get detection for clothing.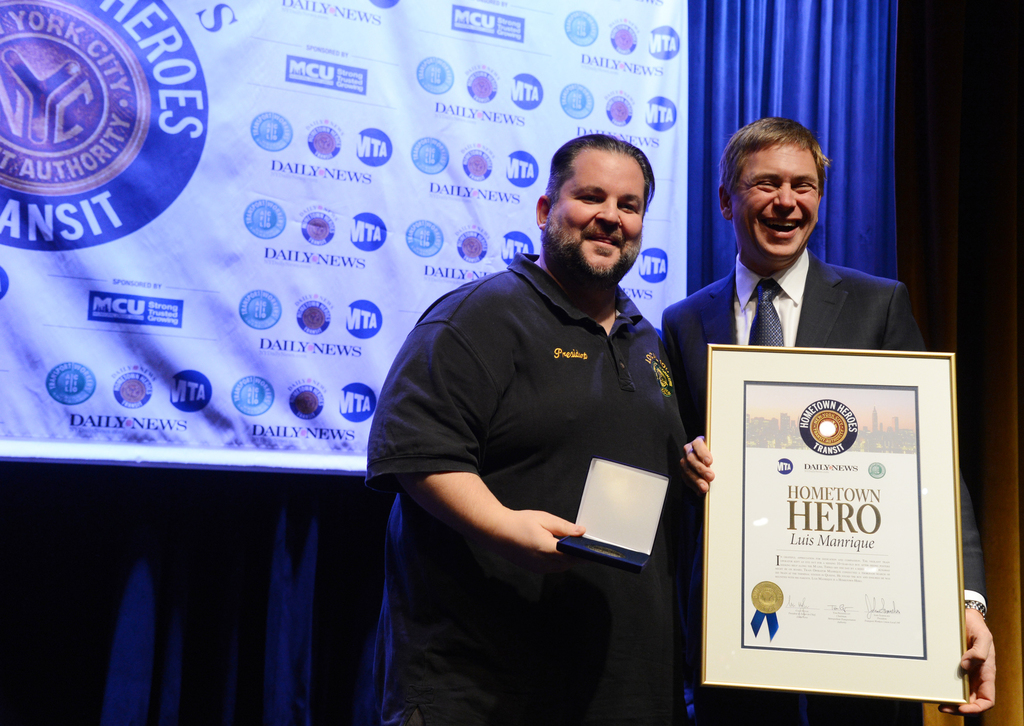
Detection: 662/266/994/636.
